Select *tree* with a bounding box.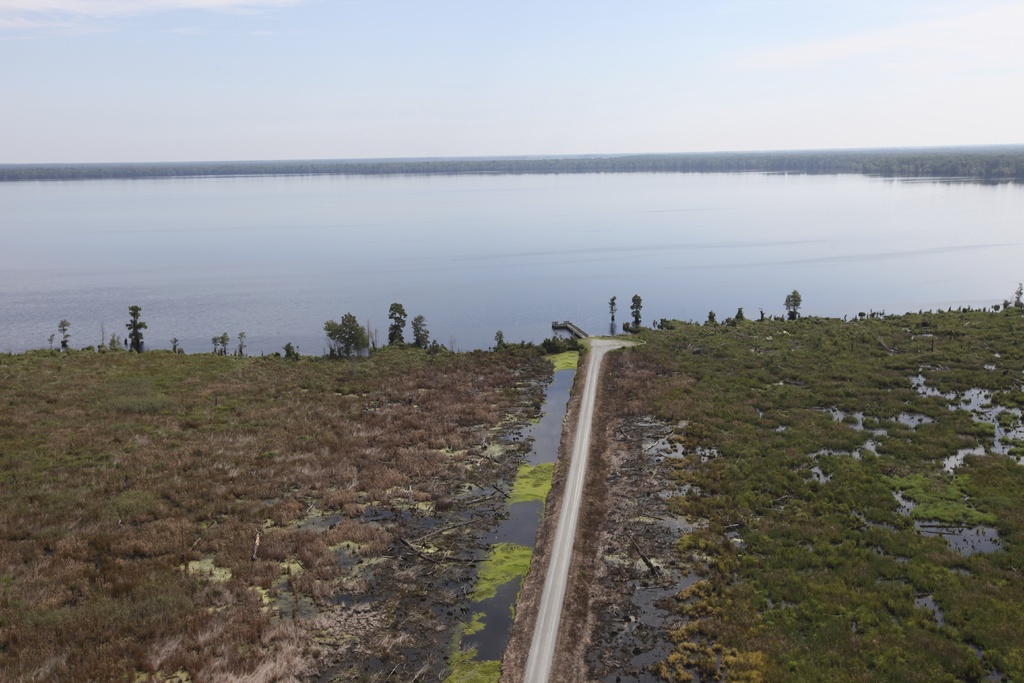
[625, 294, 641, 329].
